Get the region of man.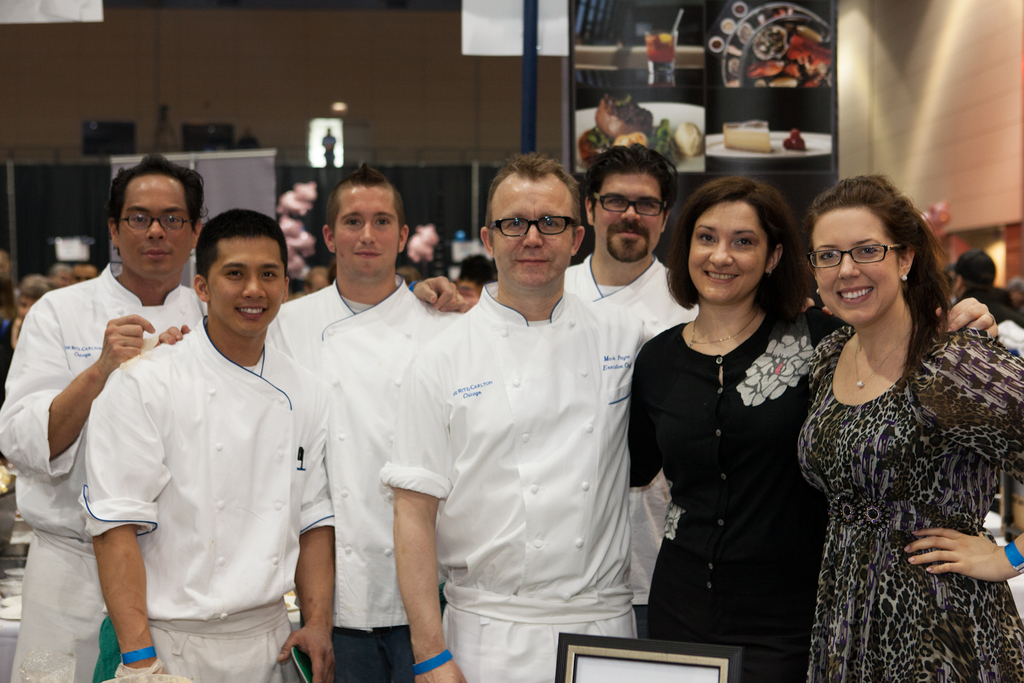
(375, 157, 839, 682).
